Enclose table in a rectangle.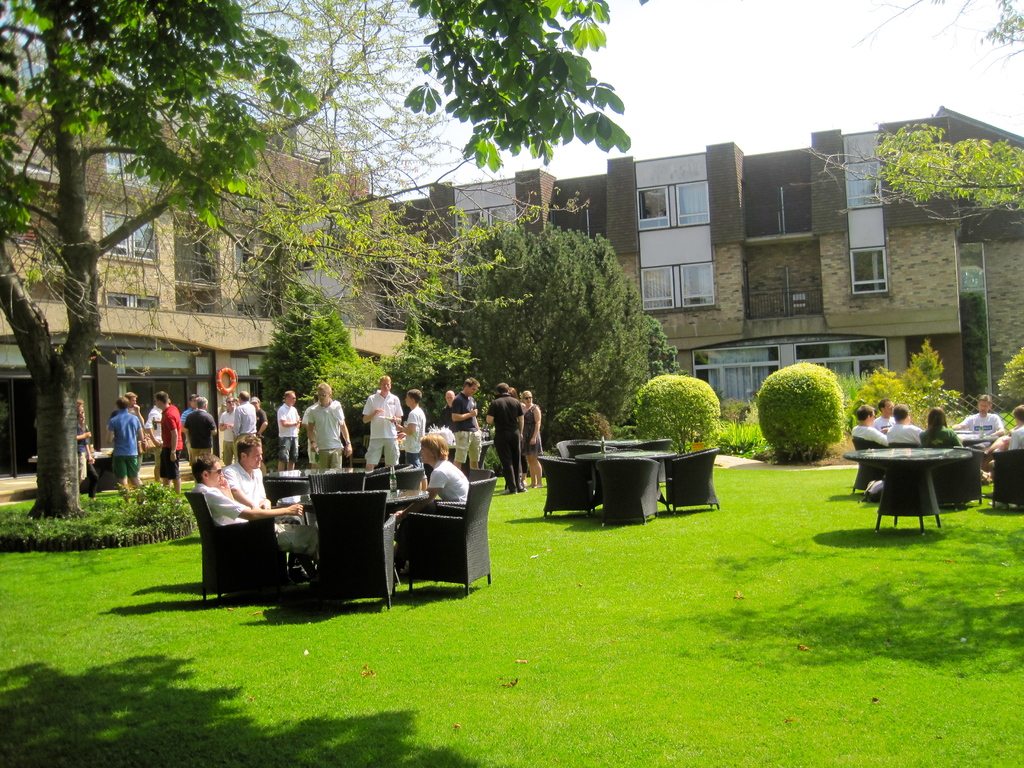
crop(571, 442, 675, 511).
